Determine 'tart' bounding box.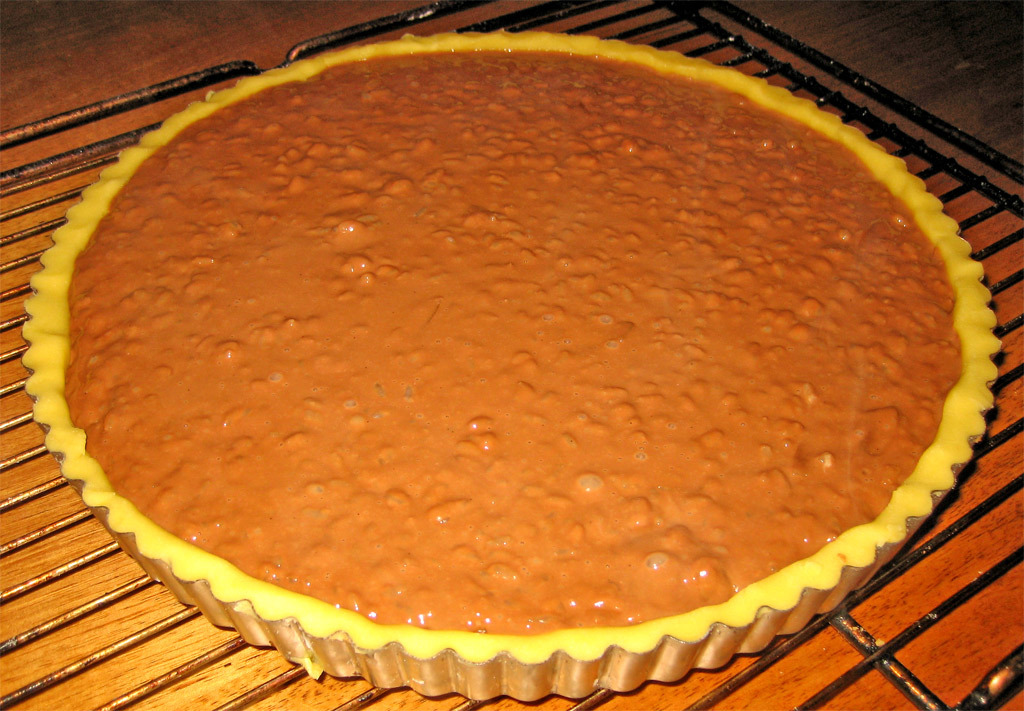
Determined: box=[58, 53, 1023, 694].
